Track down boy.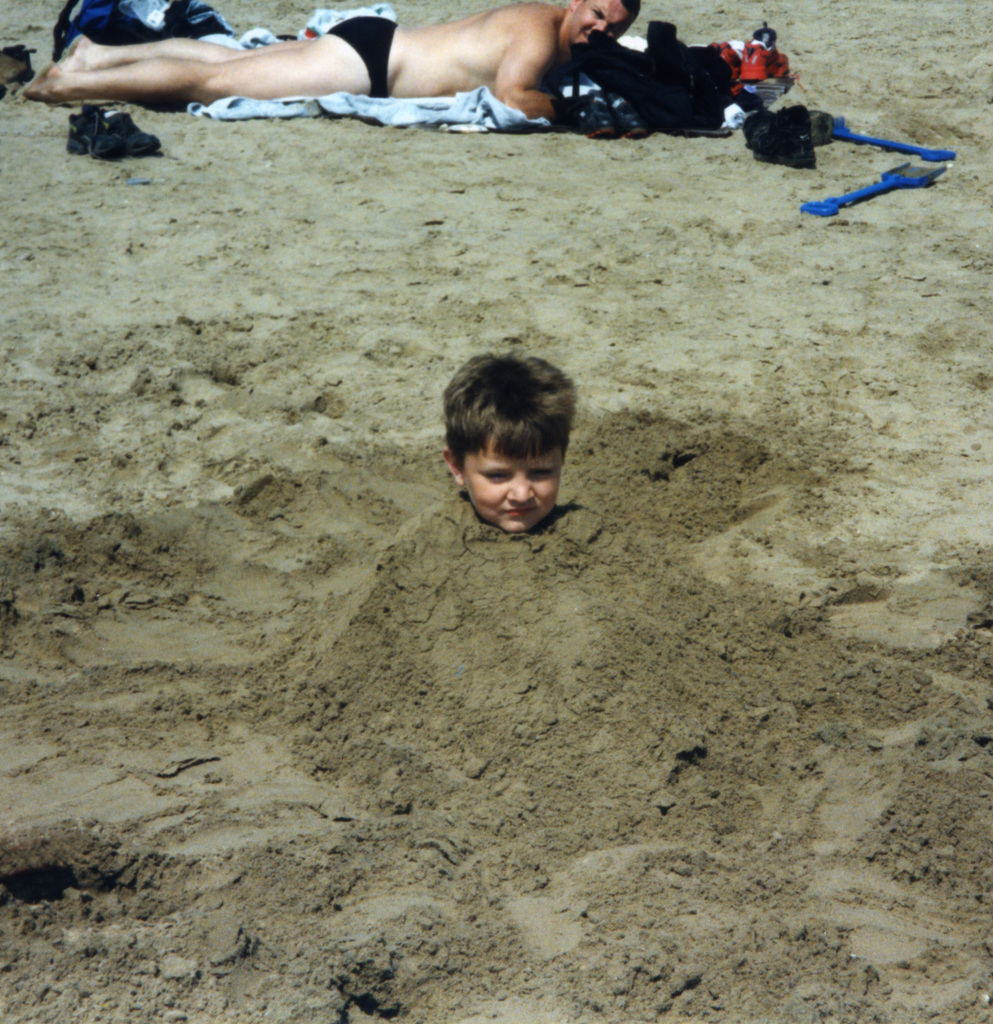
Tracked to 436 339 587 541.
